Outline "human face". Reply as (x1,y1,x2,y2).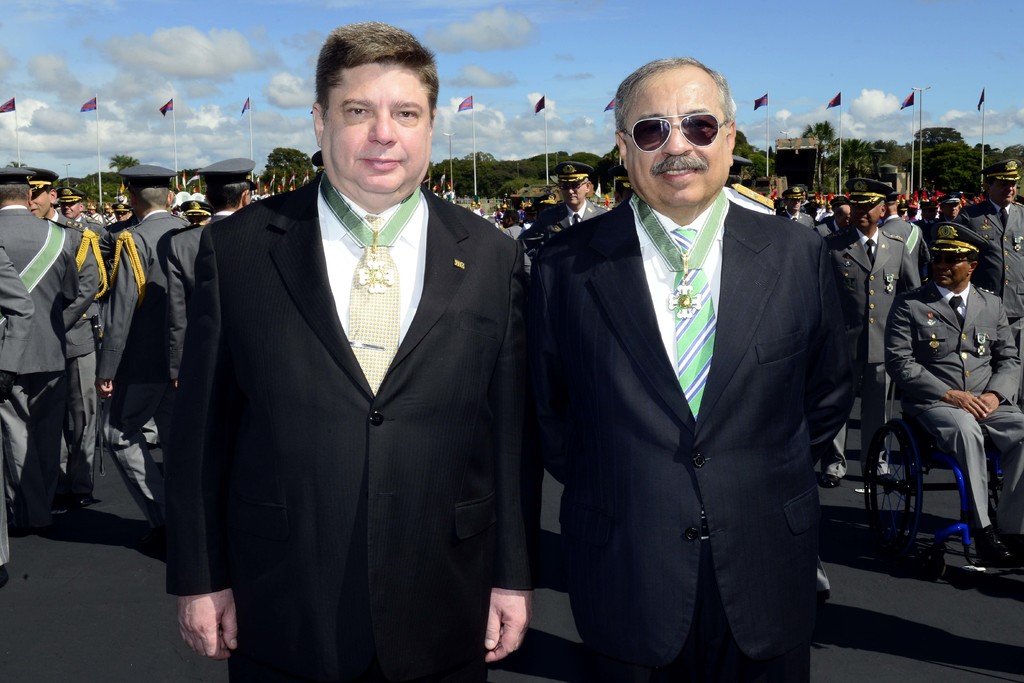
(995,181,1016,204).
